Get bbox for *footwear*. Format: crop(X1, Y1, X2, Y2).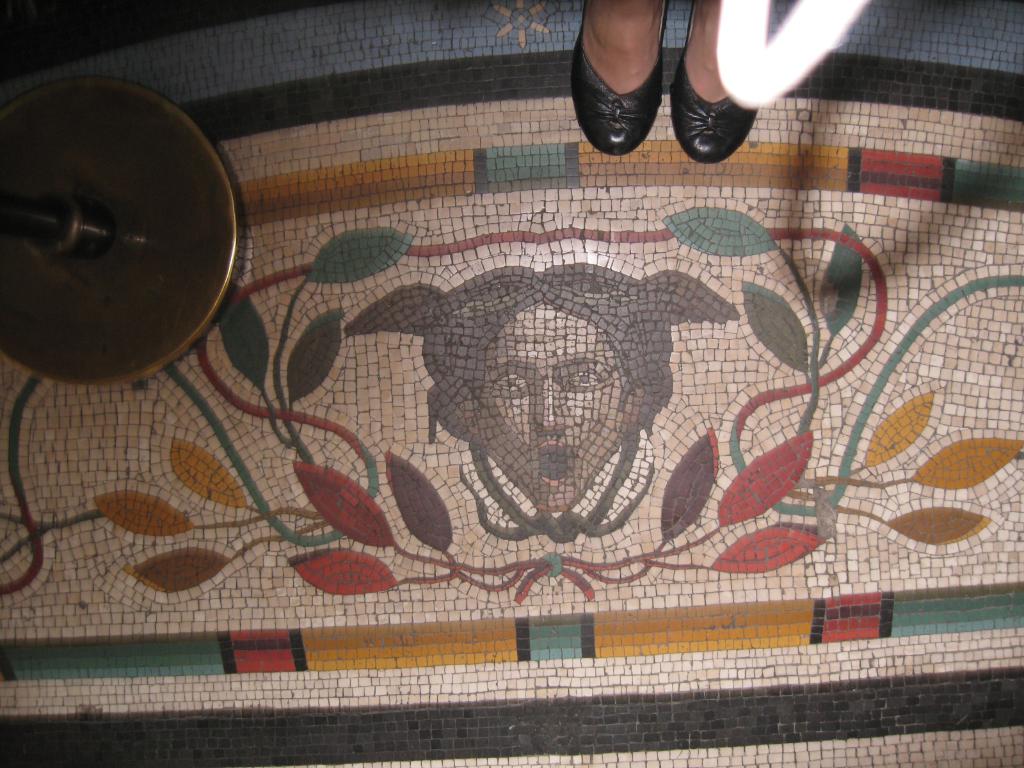
crop(668, 0, 760, 166).
